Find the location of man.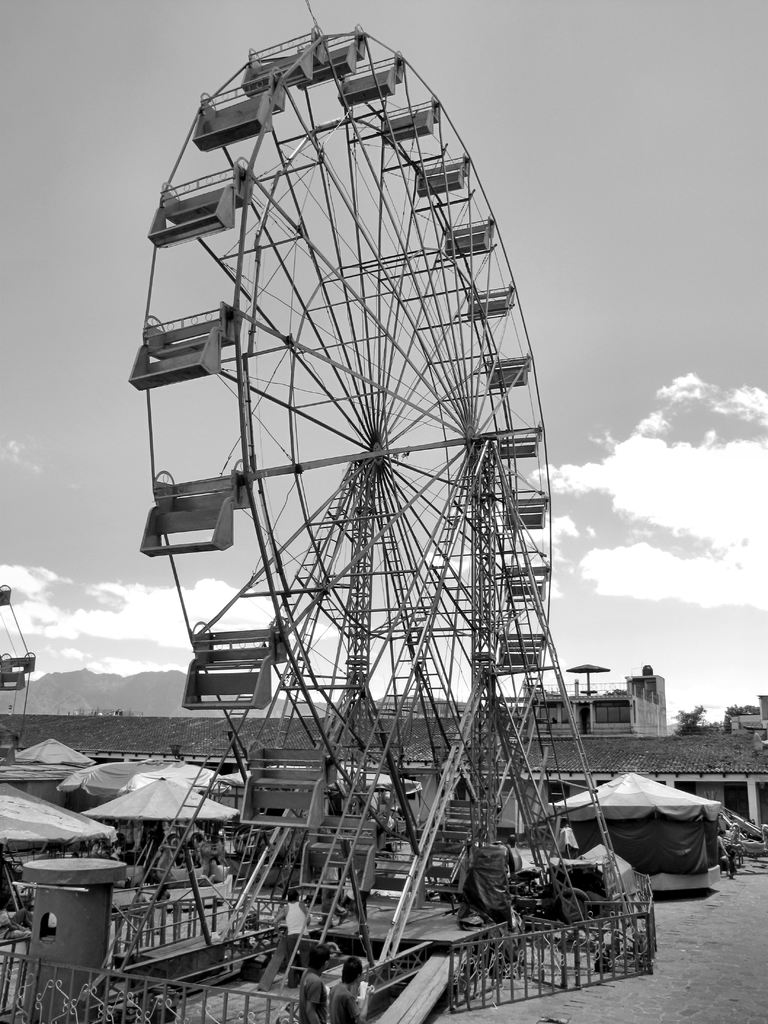
Location: <box>327,964,380,1023</box>.
